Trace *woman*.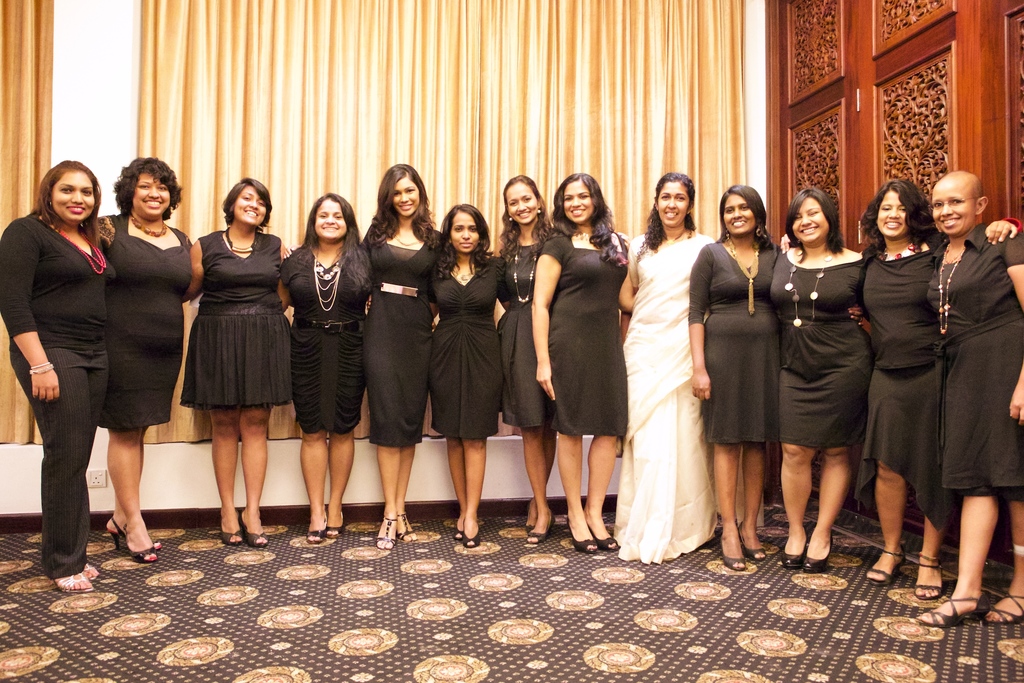
Traced to l=915, t=172, r=1023, b=625.
